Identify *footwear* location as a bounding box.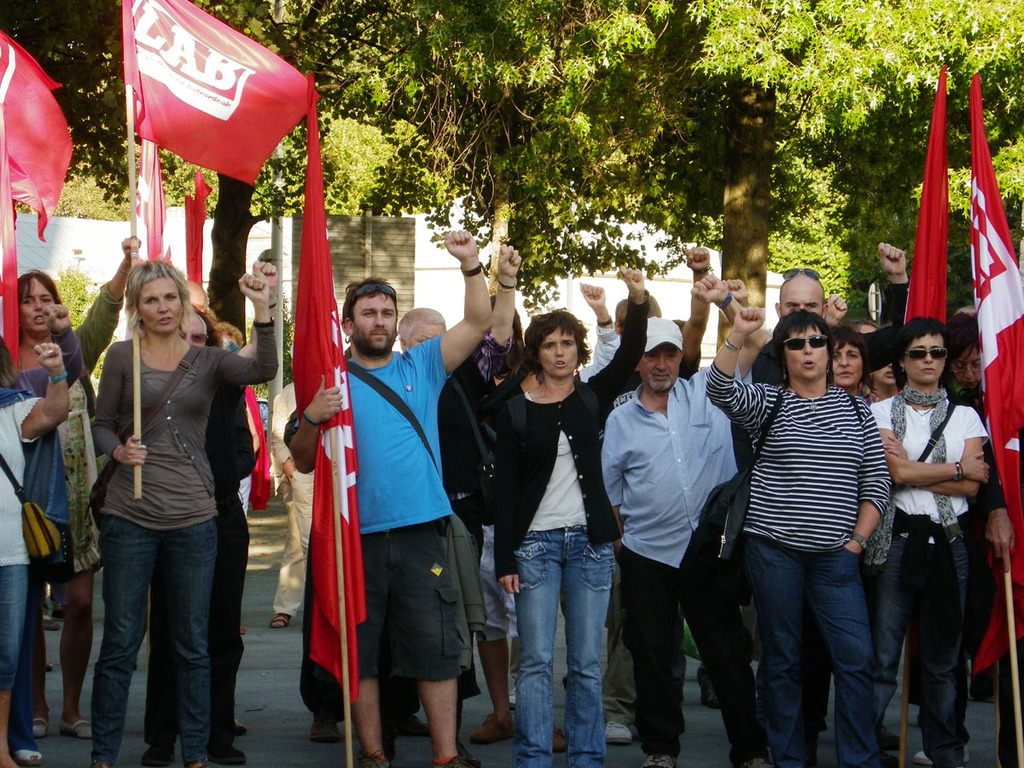
left=235, top=717, right=246, bottom=732.
